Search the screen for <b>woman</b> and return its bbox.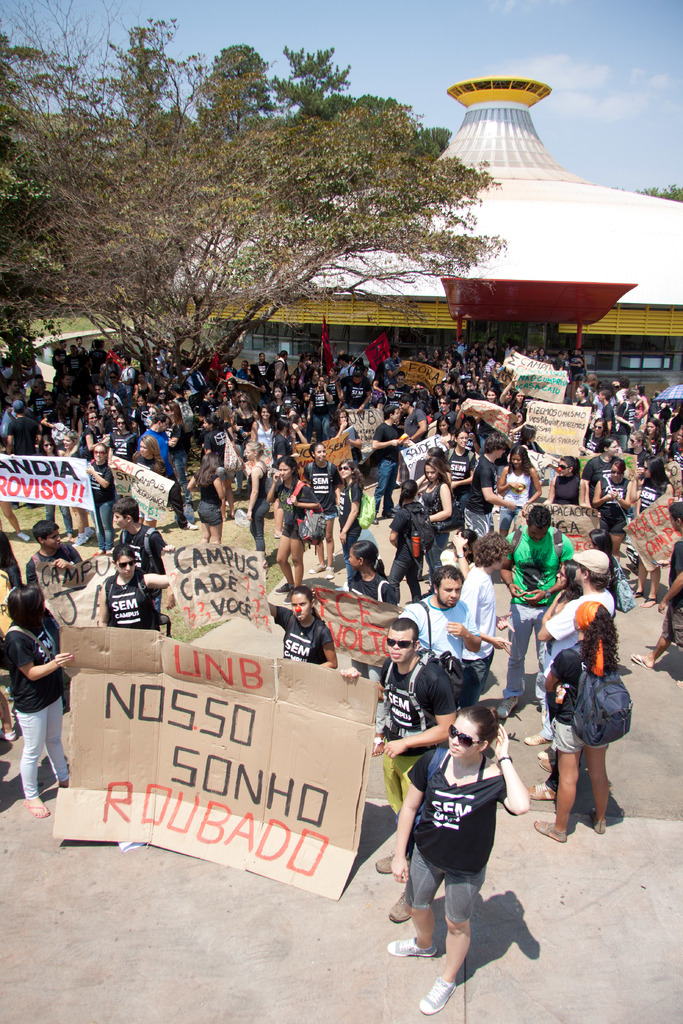
Found: bbox=[50, 431, 90, 550].
